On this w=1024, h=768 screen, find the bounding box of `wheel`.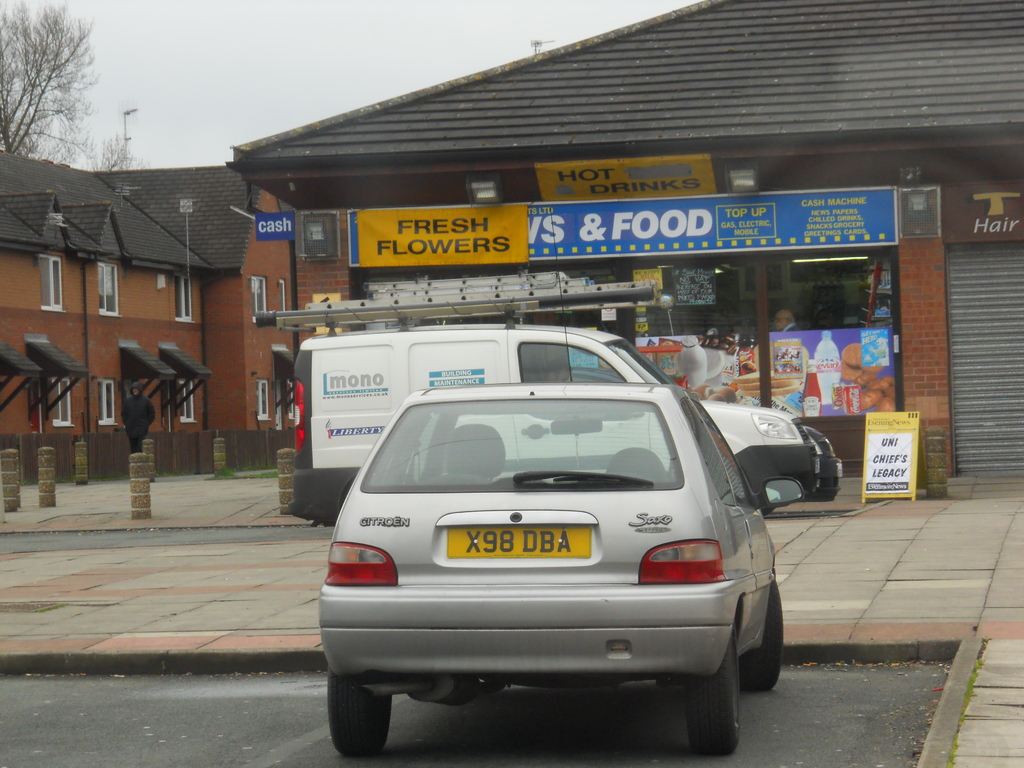
Bounding box: bbox(739, 574, 789, 698).
